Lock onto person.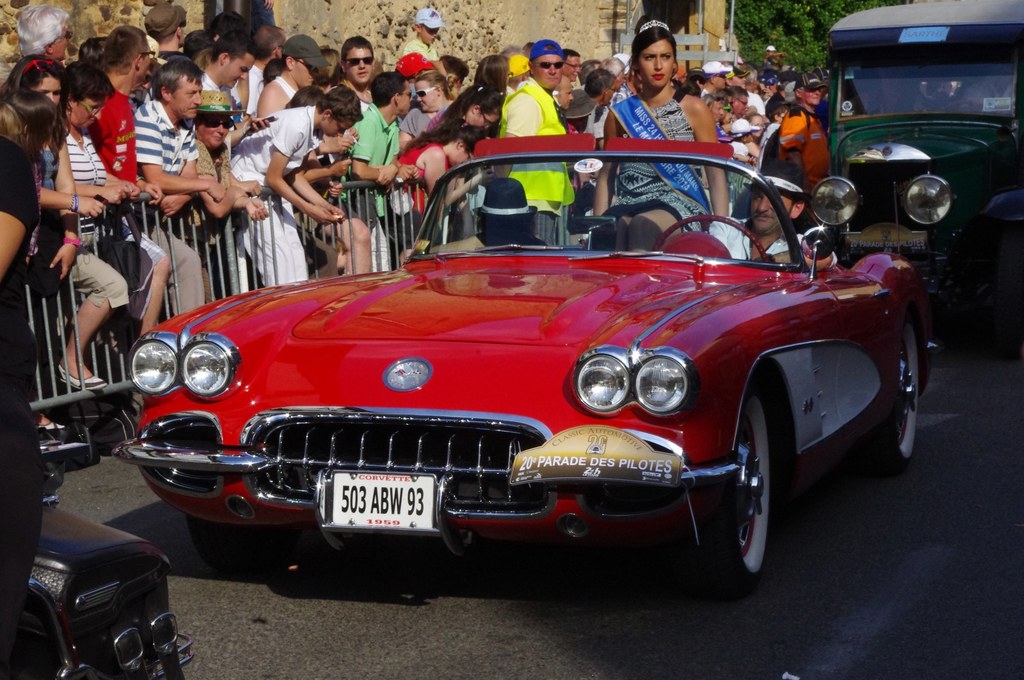
Locked: <box>768,70,840,202</box>.
